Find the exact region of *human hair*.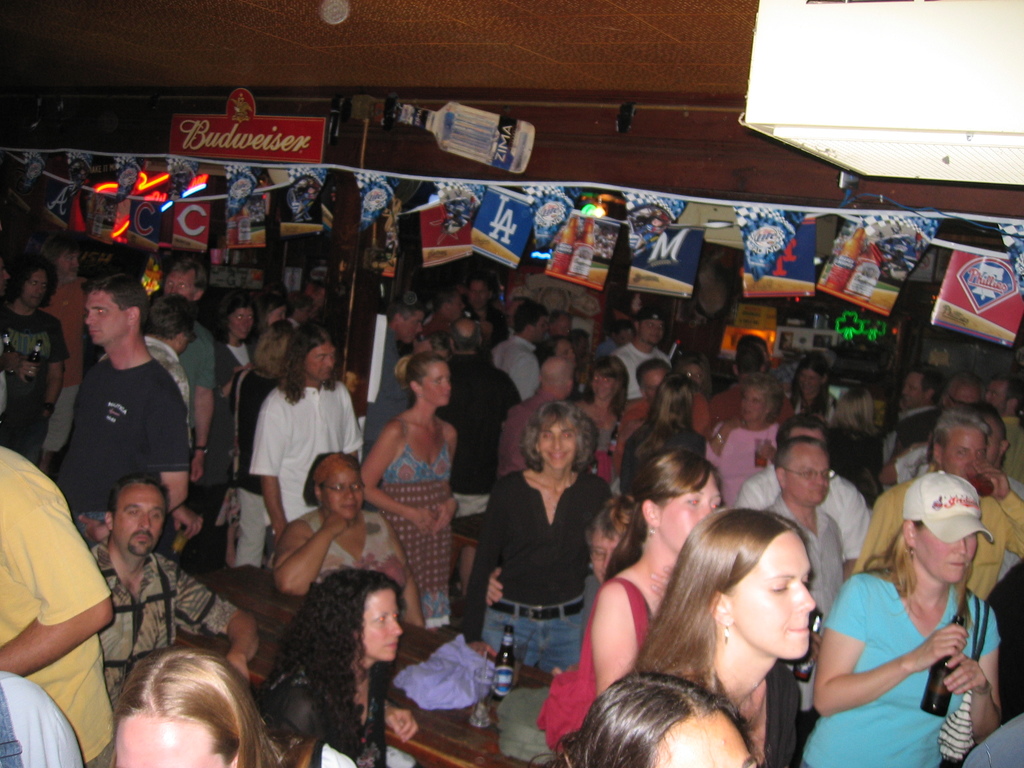
Exact region: (833,385,879,432).
